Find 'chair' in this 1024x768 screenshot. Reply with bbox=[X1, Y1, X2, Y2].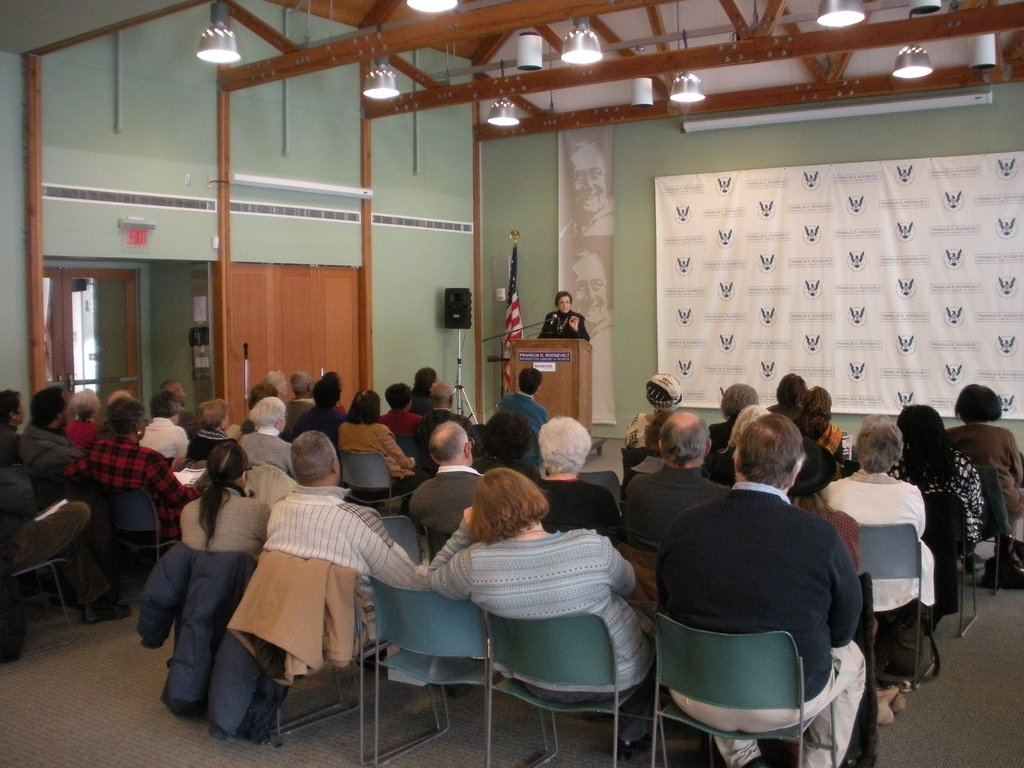
bbox=[6, 556, 77, 653].
